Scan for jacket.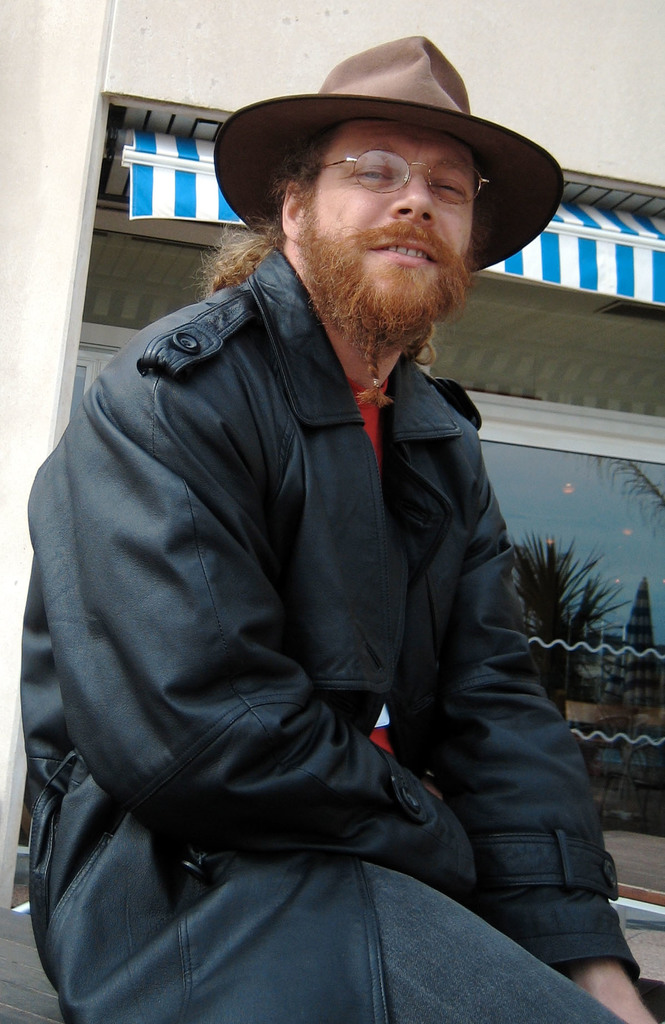
Scan result: <box>6,162,621,984</box>.
